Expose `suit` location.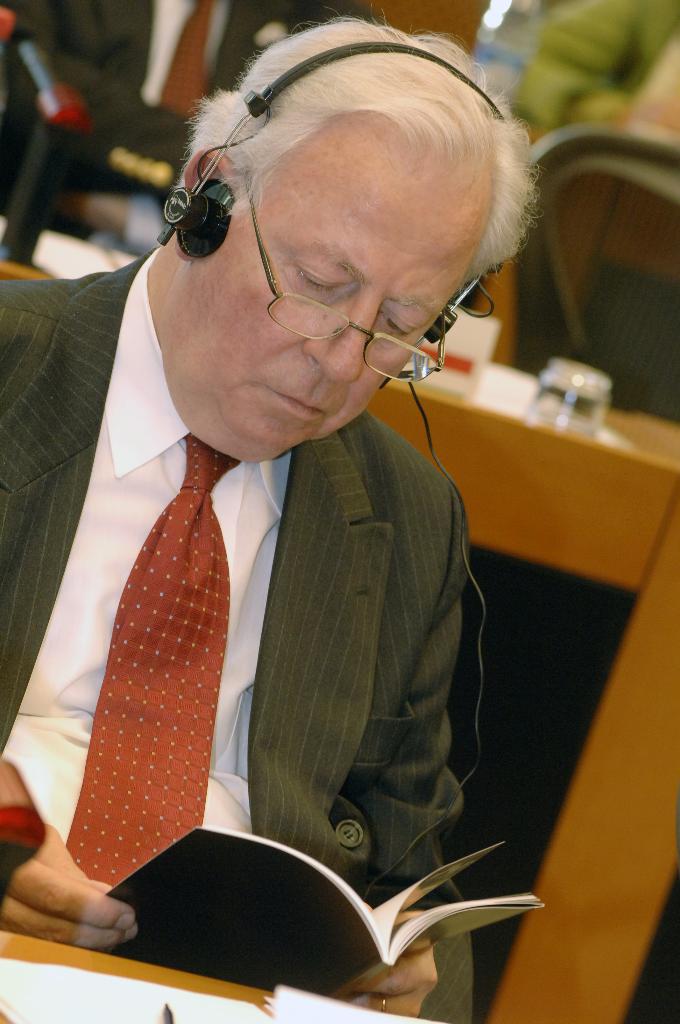
Exposed at l=0, t=0, r=392, b=204.
